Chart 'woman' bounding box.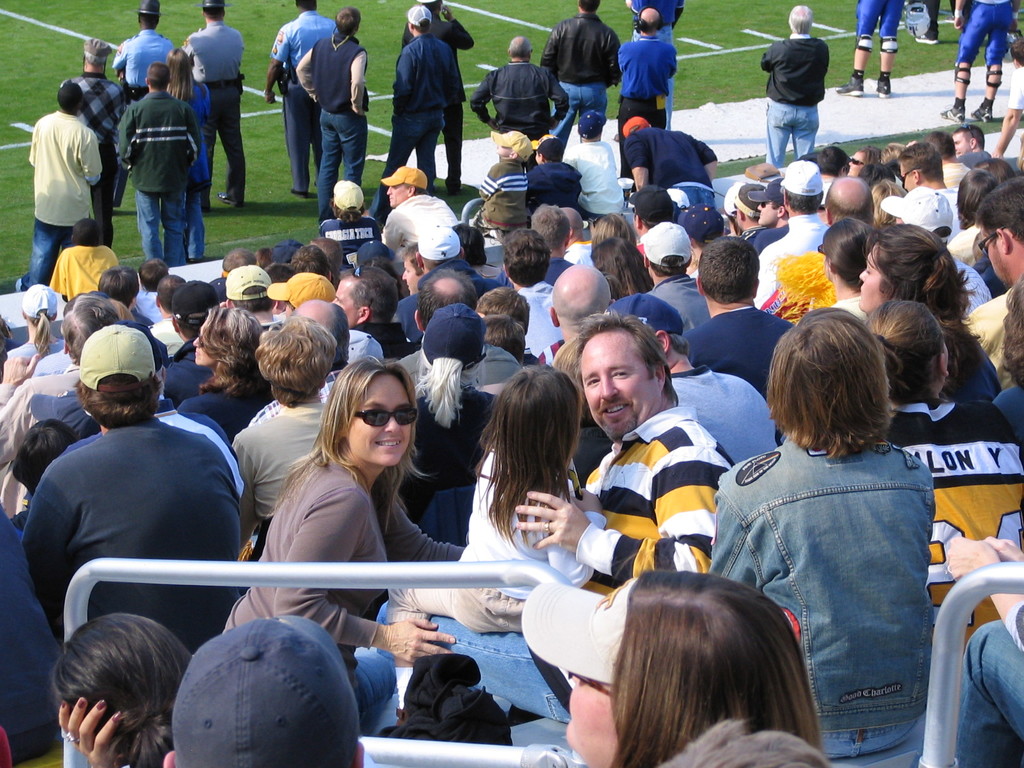
Charted: box(844, 146, 889, 192).
